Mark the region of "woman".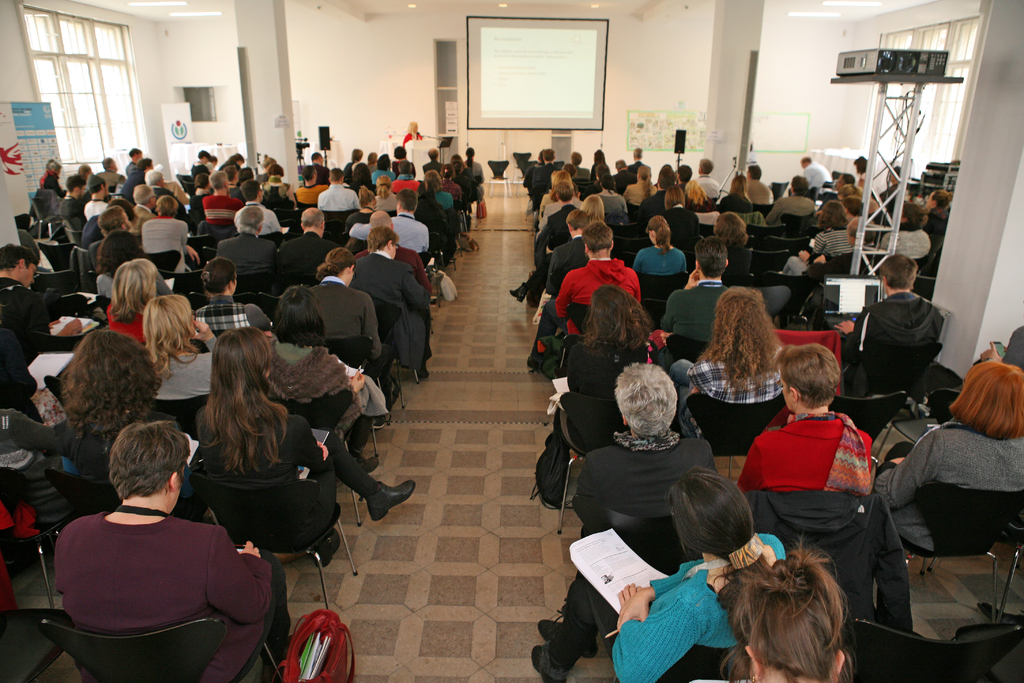
Region: x1=302, y1=249, x2=403, y2=405.
